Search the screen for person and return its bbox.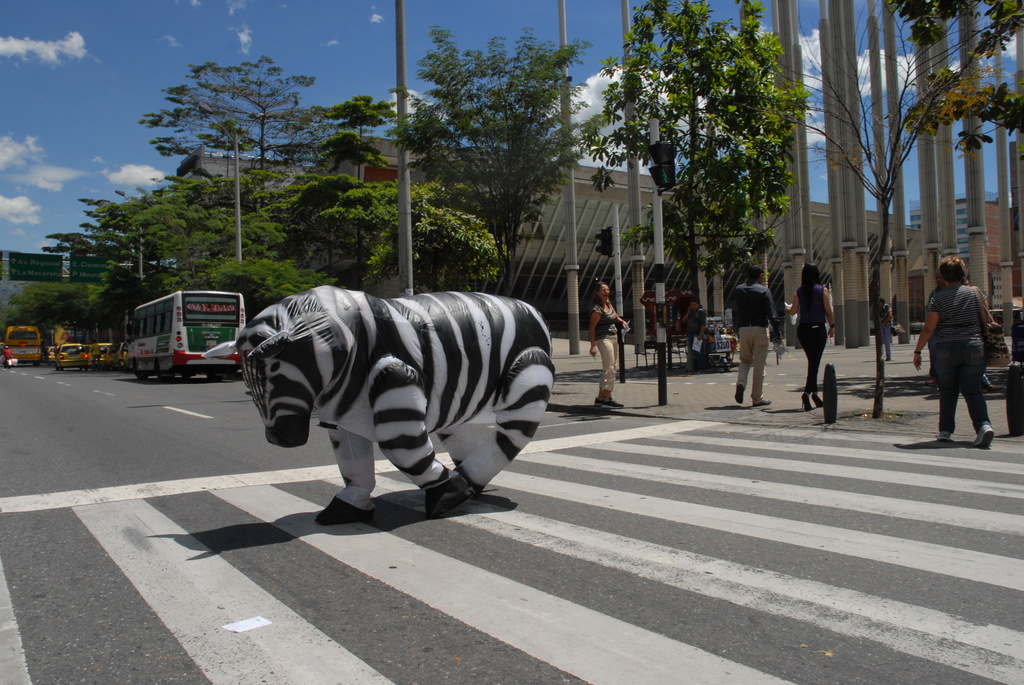
Found: select_region(913, 256, 992, 450).
